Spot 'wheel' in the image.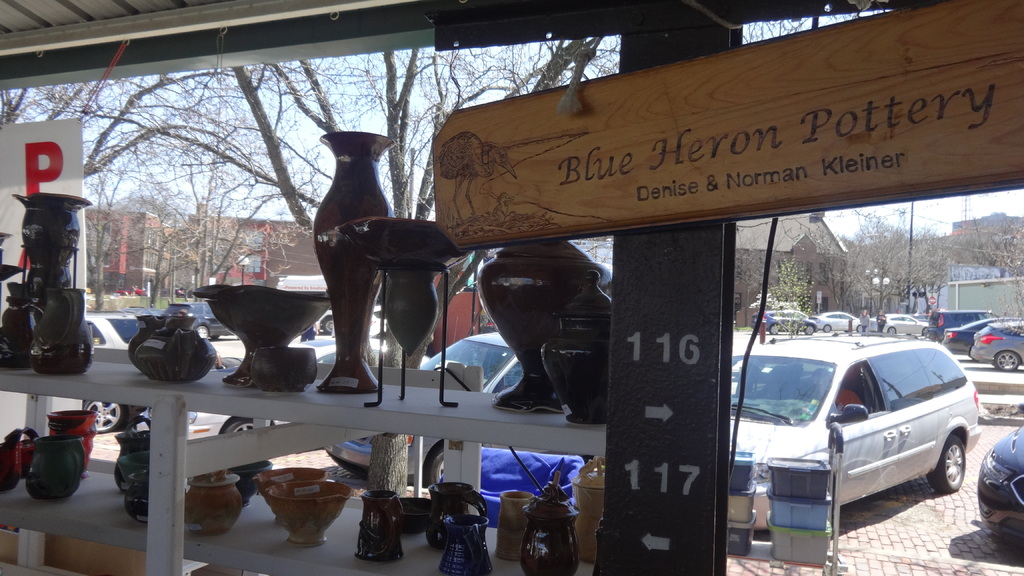
'wheel' found at [x1=225, y1=420, x2=254, y2=433].
